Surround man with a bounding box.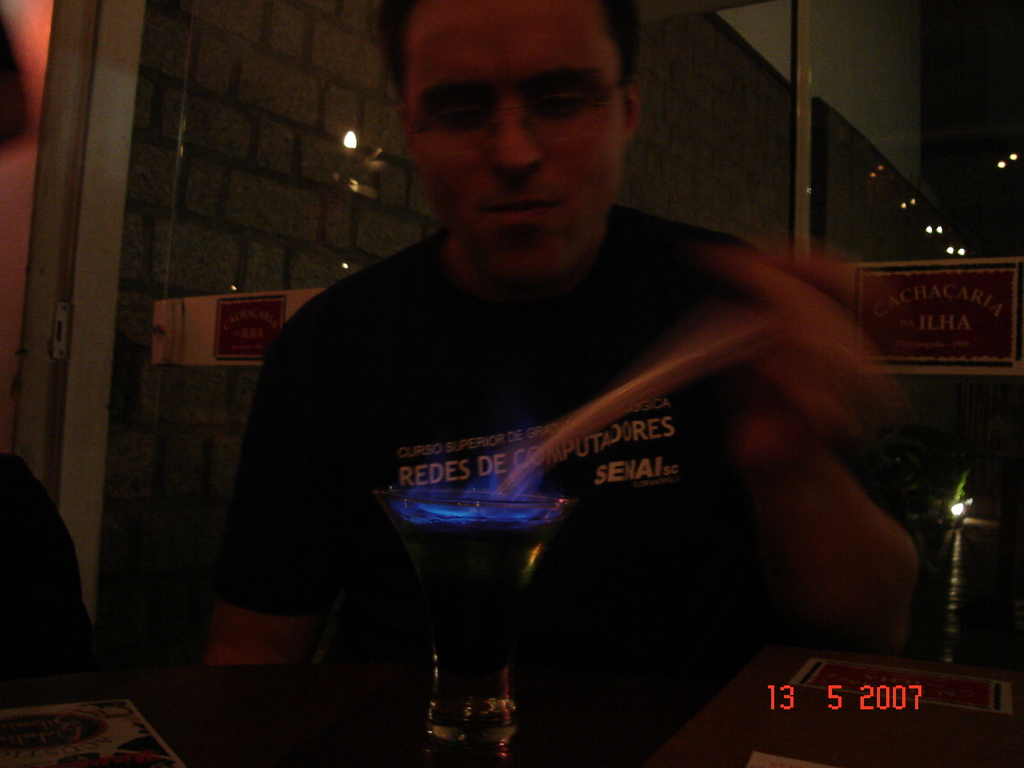
region(162, 13, 973, 735).
